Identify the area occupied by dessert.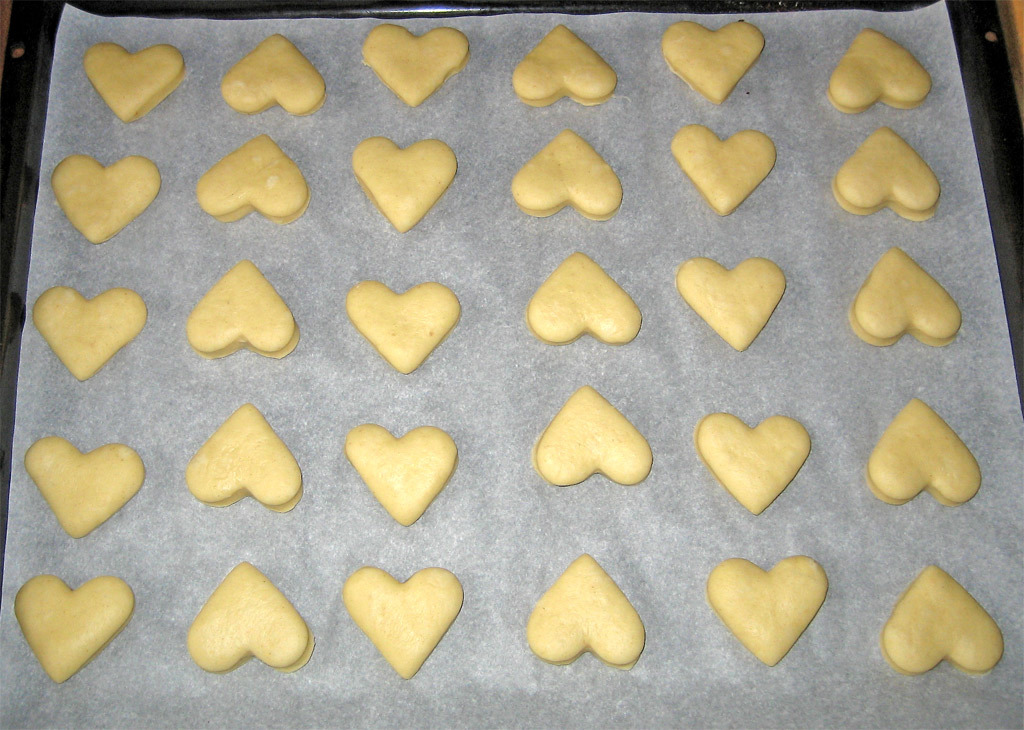
Area: <region>513, 126, 622, 217</region>.
